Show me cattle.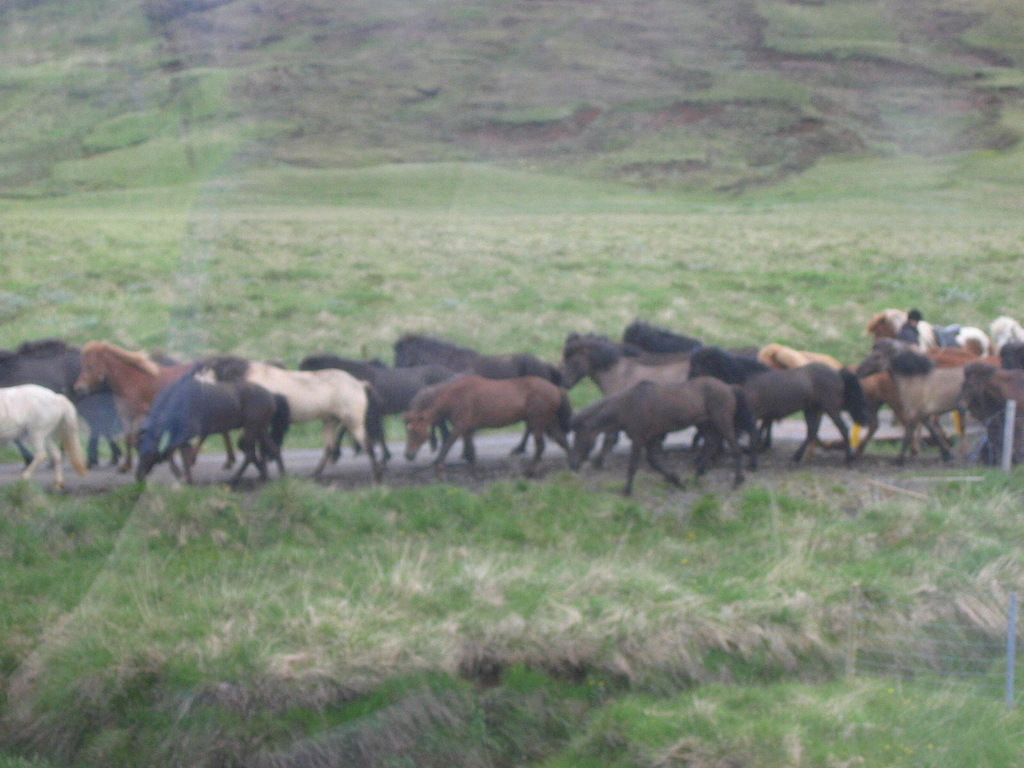
cattle is here: l=0, t=346, r=128, b=470.
